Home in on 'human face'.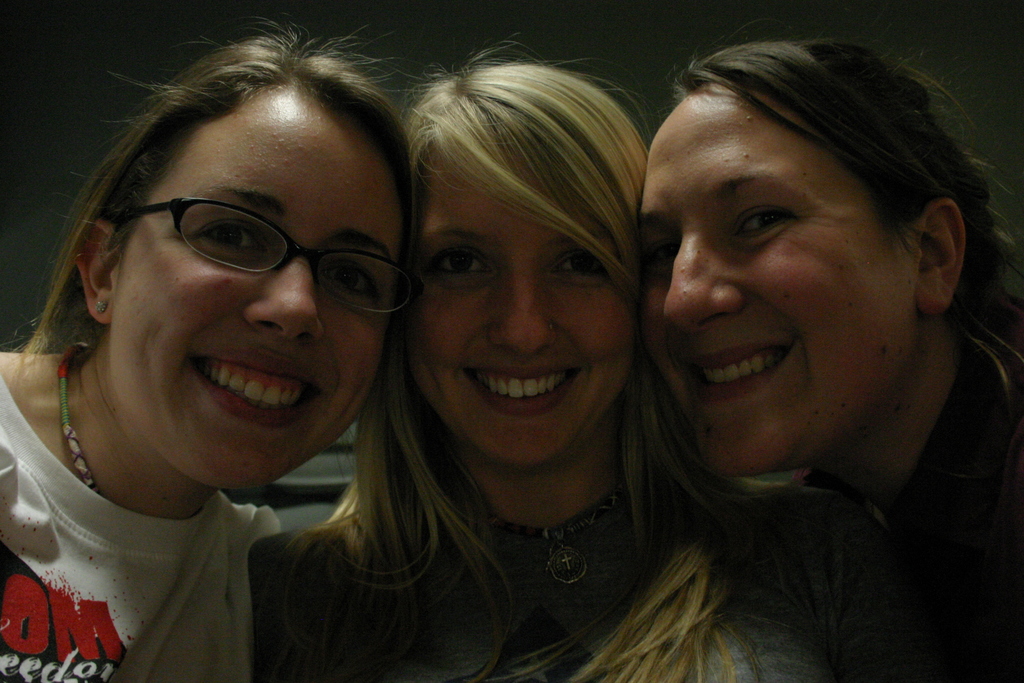
Homed in at 415:142:636:466.
